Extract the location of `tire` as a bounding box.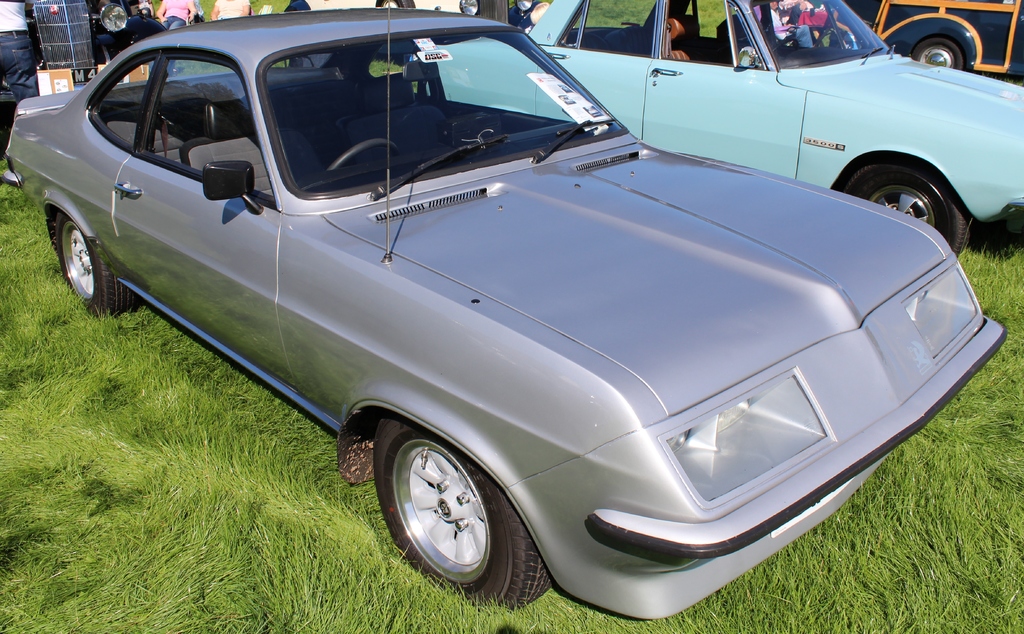
bbox=(908, 36, 970, 72).
